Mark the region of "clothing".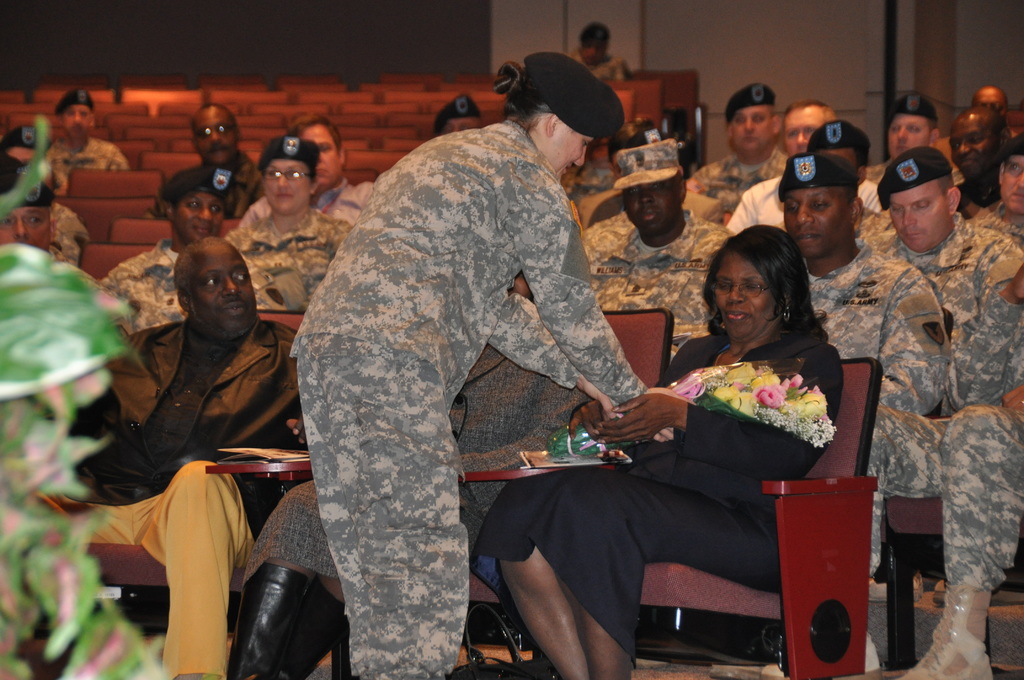
Region: rect(879, 204, 1023, 340).
